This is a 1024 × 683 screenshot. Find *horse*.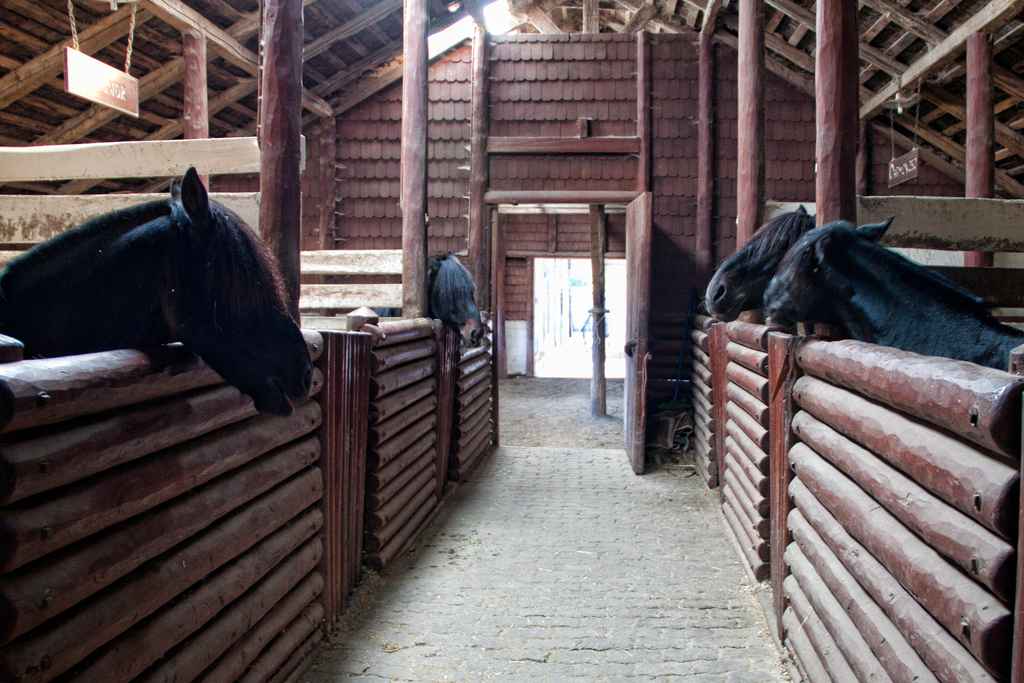
Bounding box: <region>707, 203, 813, 321</region>.
